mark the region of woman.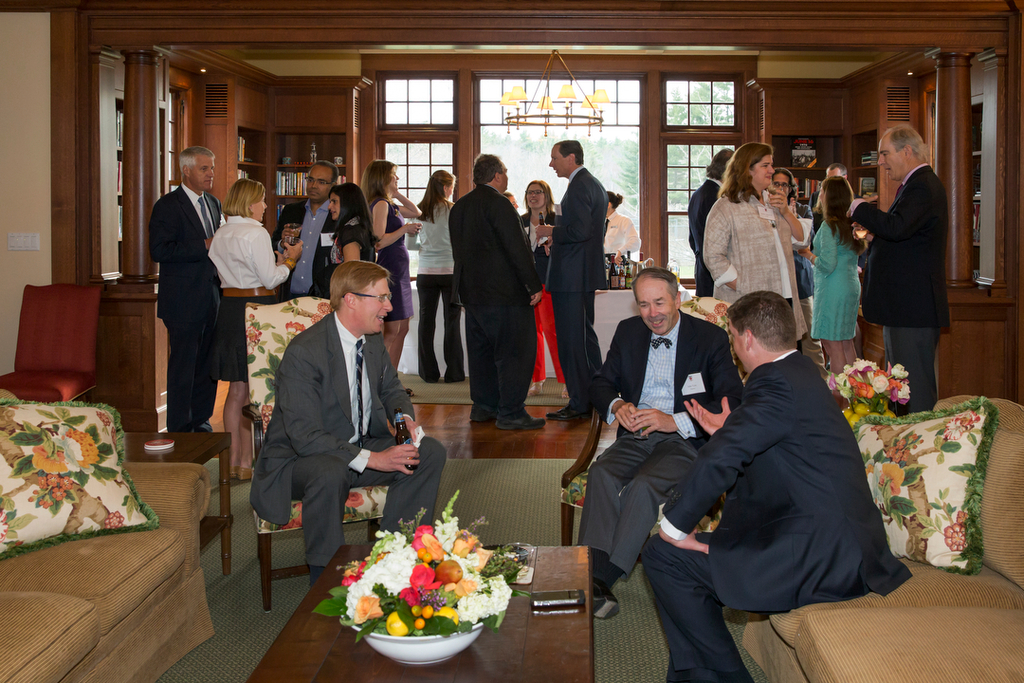
Region: (328,179,377,275).
